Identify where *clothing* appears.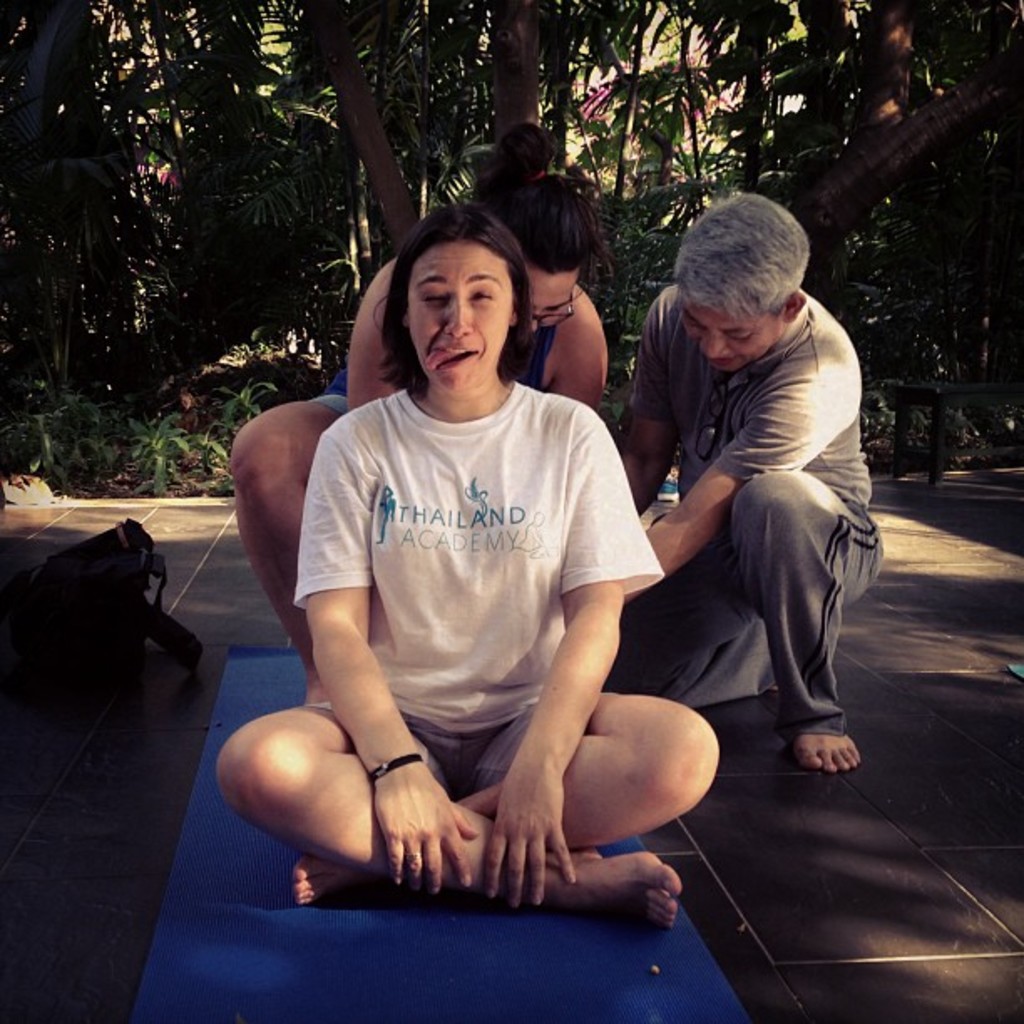
Appears at crop(296, 381, 669, 796).
